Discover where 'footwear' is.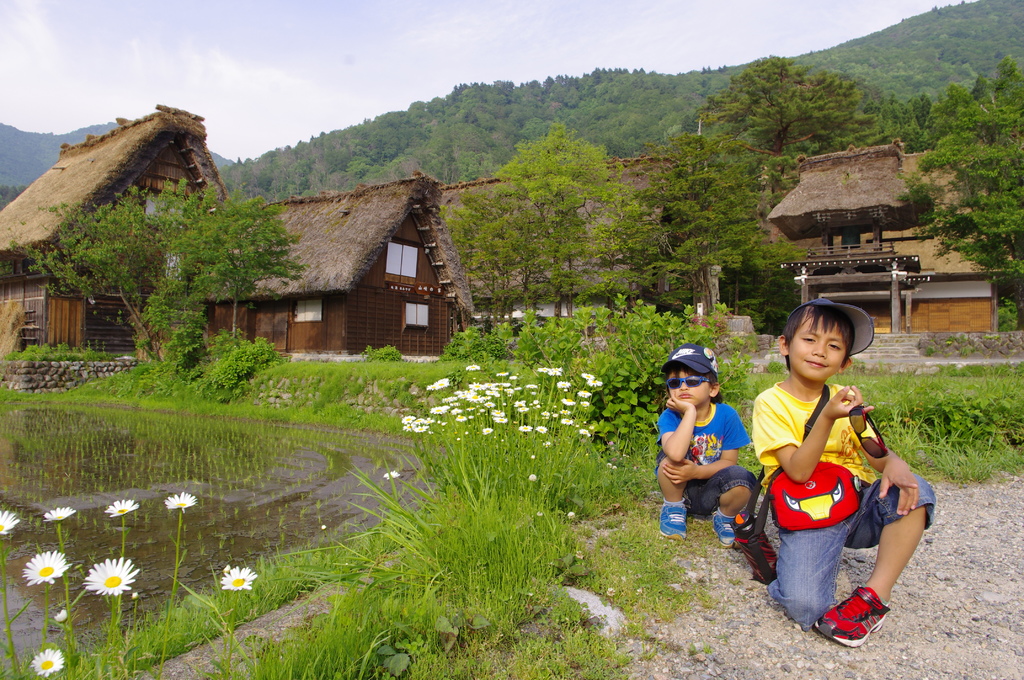
Discovered at detection(831, 596, 909, 652).
